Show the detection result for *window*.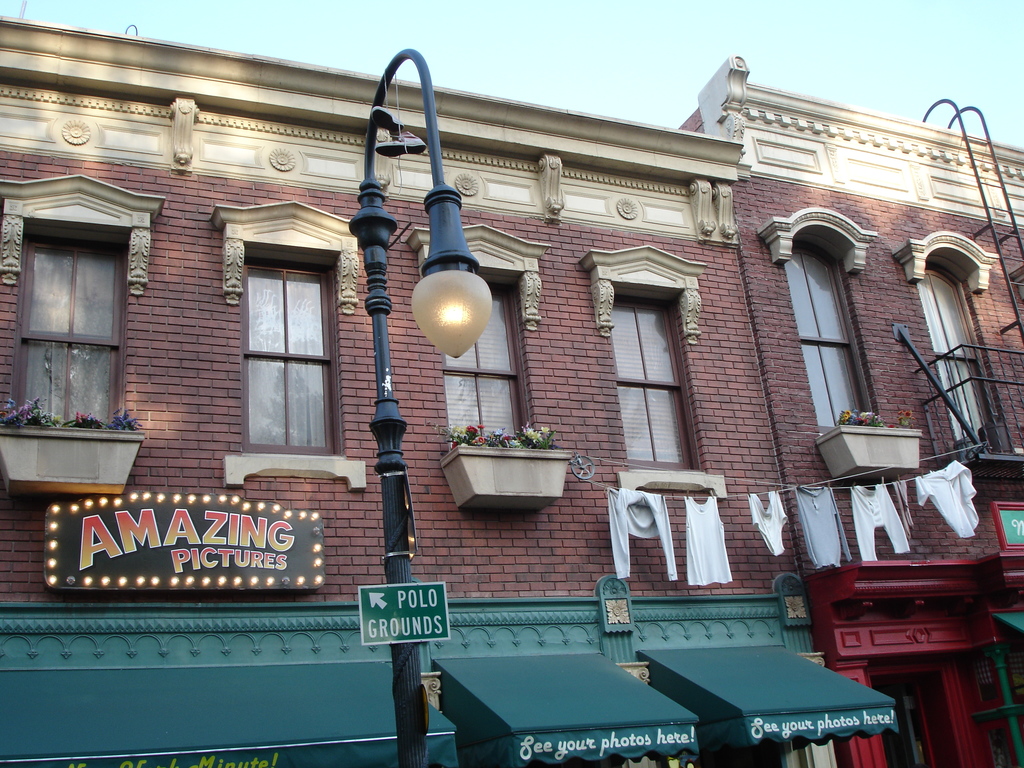
911, 264, 1009, 451.
